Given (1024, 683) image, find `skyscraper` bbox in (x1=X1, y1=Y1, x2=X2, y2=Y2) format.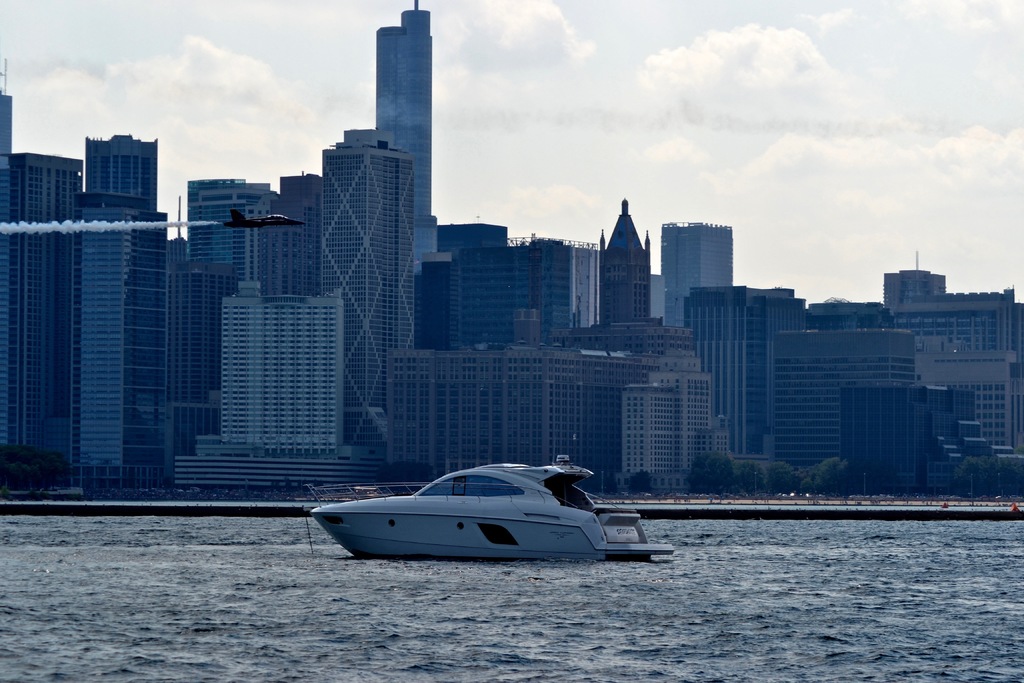
(x1=319, y1=130, x2=414, y2=448).
